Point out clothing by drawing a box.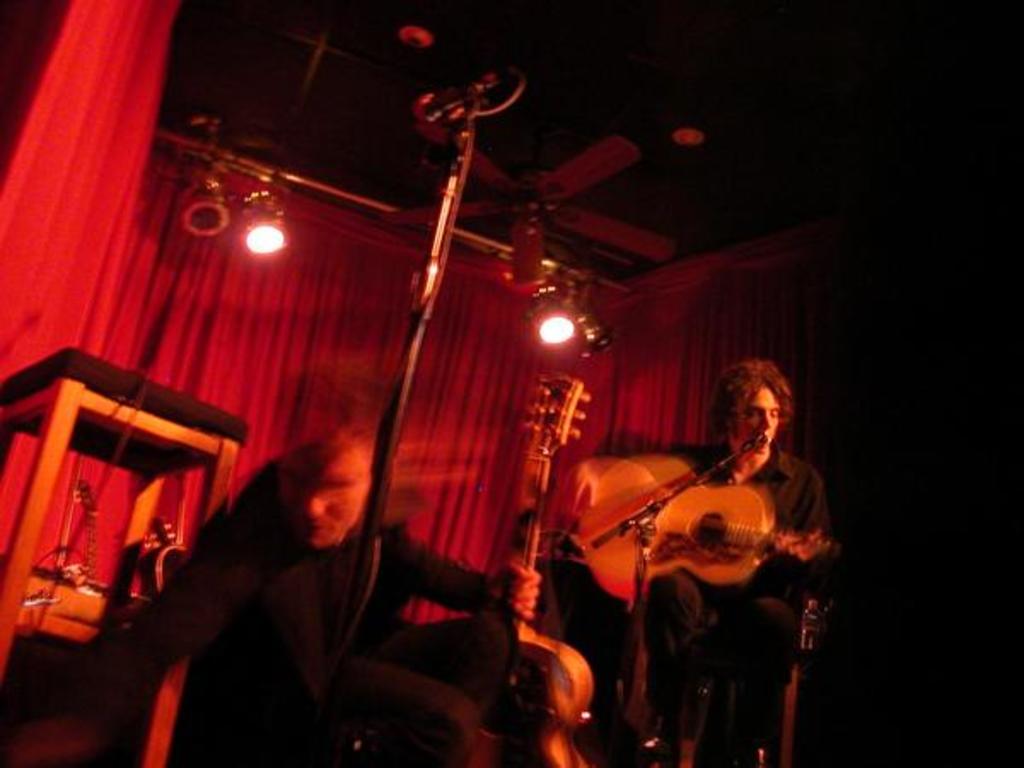
<region>666, 444, 831, 766</region>.
